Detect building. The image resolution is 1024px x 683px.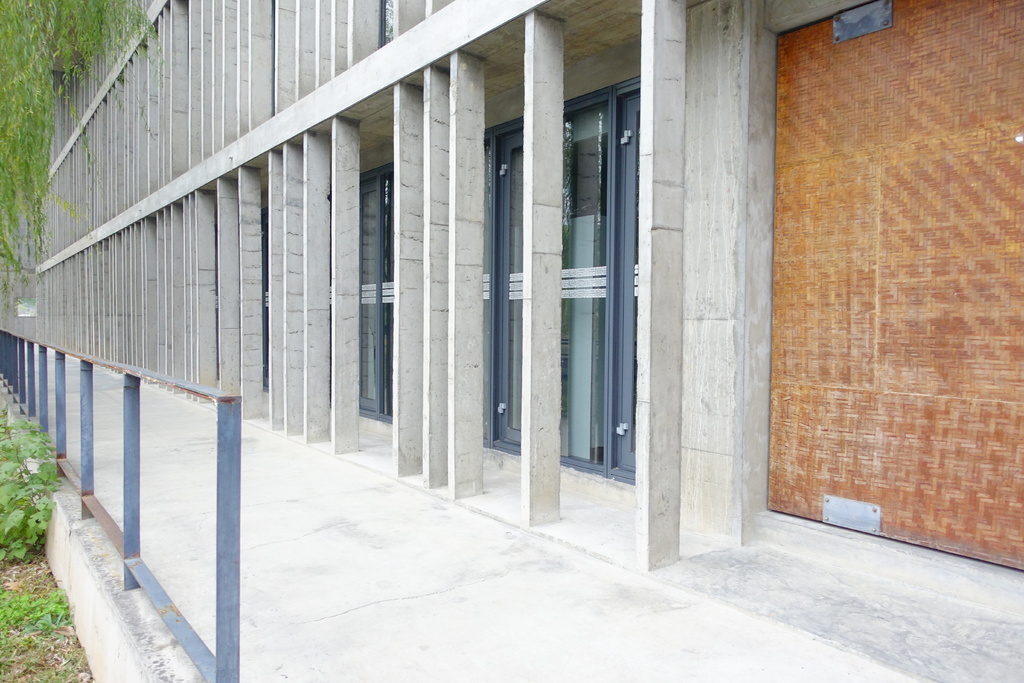
[x1=0, y1=0, x2=1023, y2=682].
